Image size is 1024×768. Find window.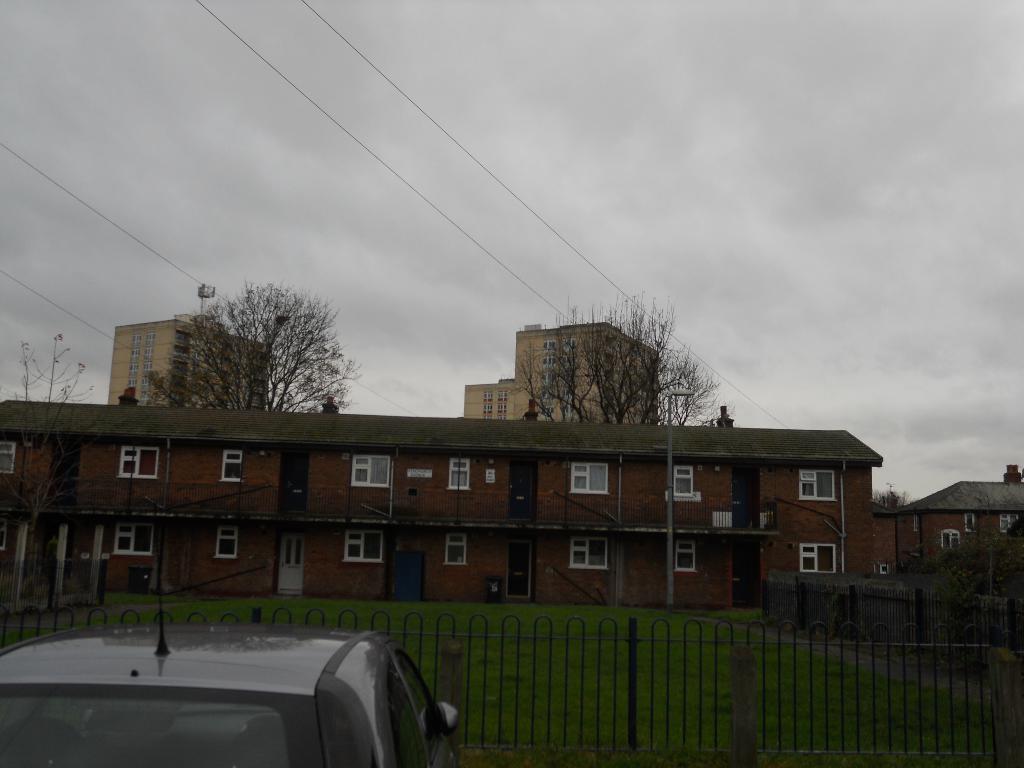
342 533 386 573.
